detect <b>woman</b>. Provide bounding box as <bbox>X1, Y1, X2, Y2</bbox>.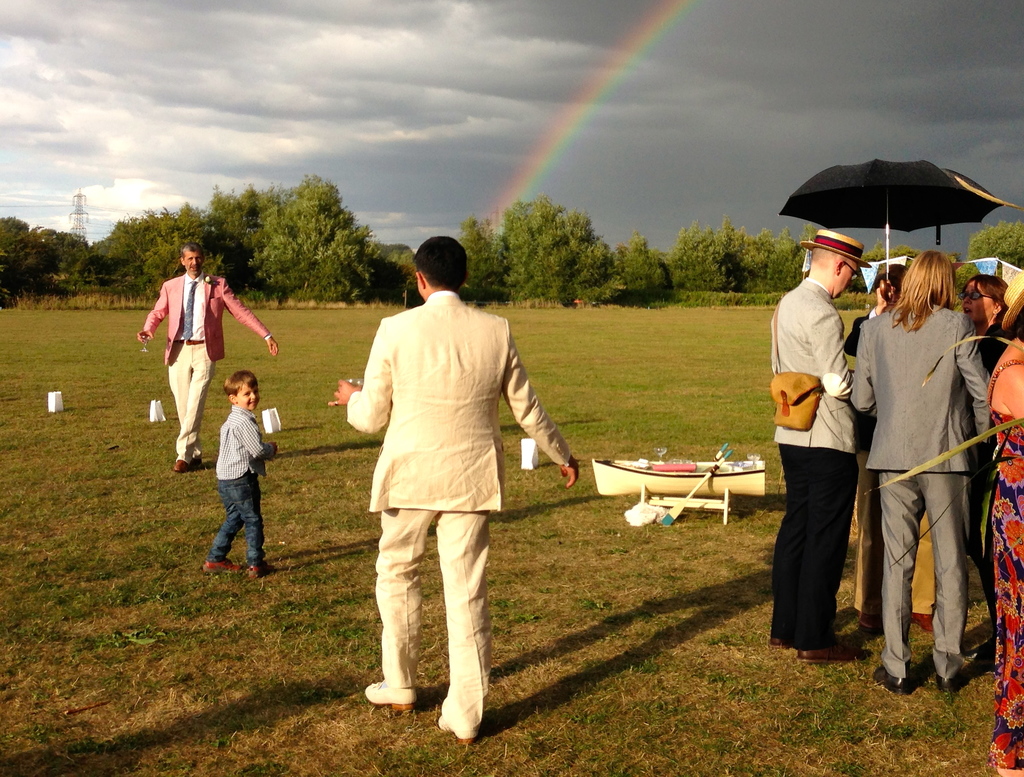
<bbox>957, 272, 1013, 602</bbox>.
